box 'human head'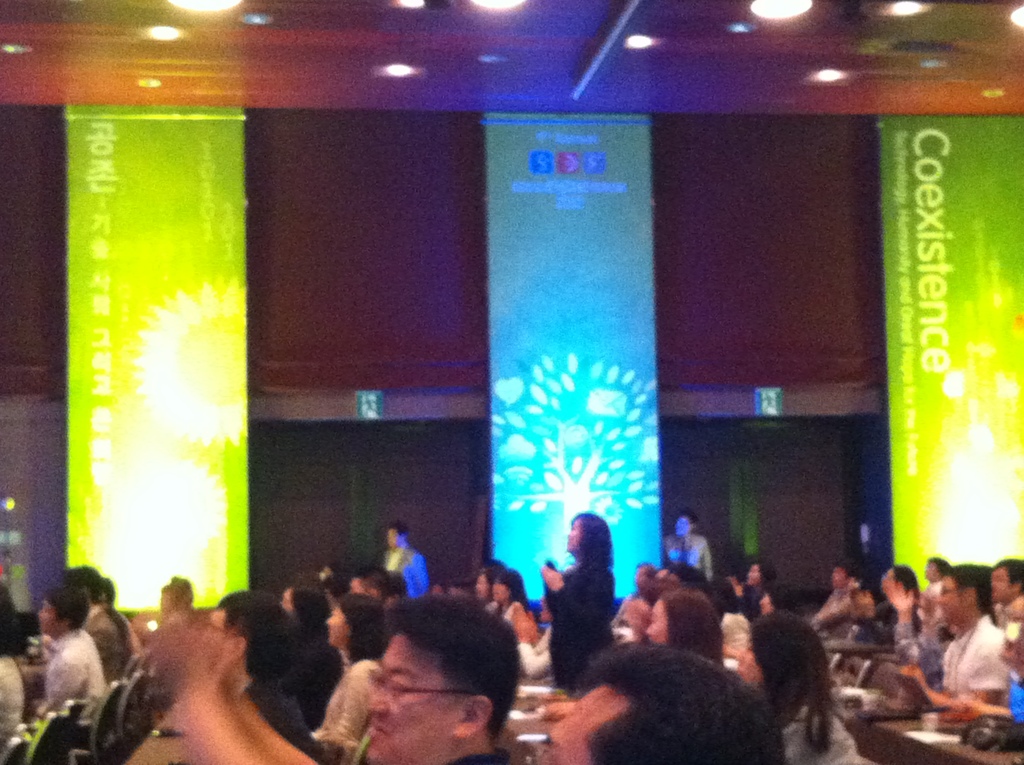
bbox(552, 645, 785, 760)
